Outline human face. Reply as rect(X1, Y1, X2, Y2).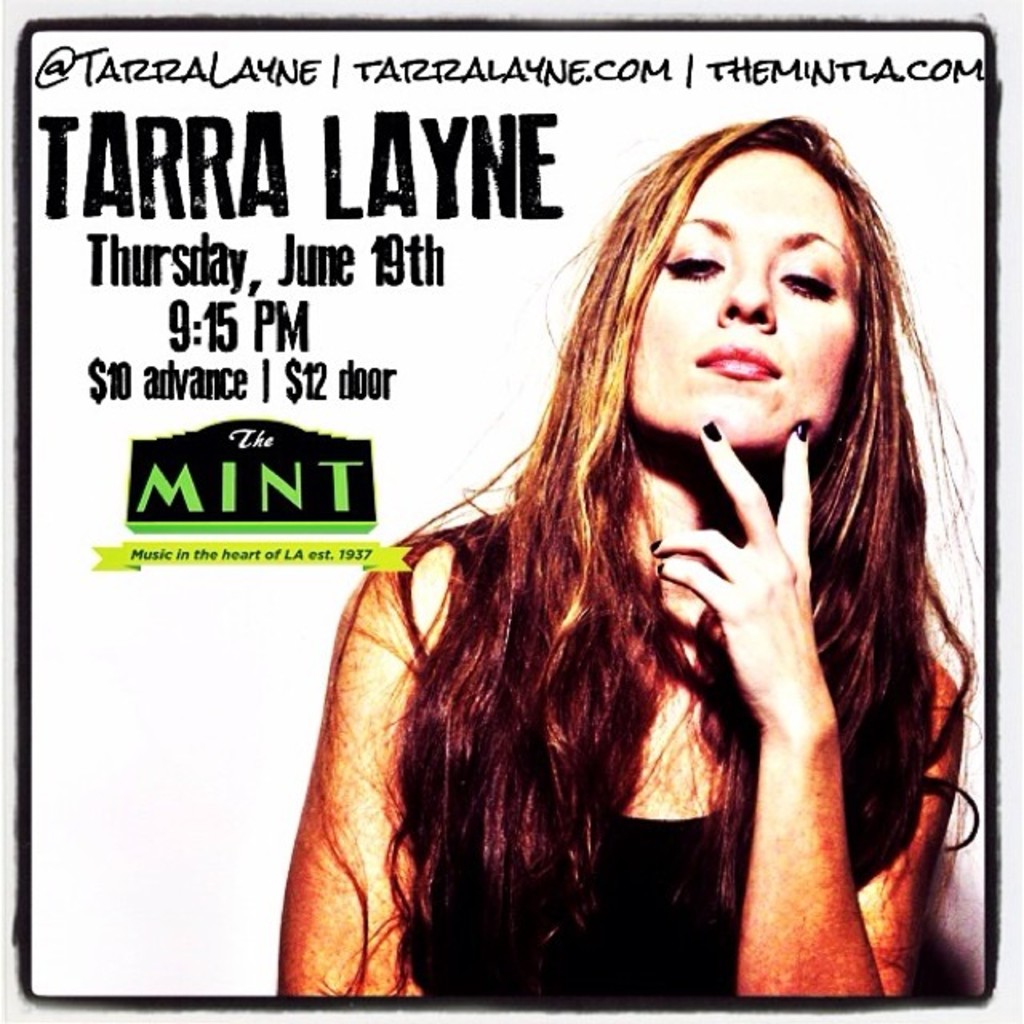
rect(619, 154, 864, 448).
